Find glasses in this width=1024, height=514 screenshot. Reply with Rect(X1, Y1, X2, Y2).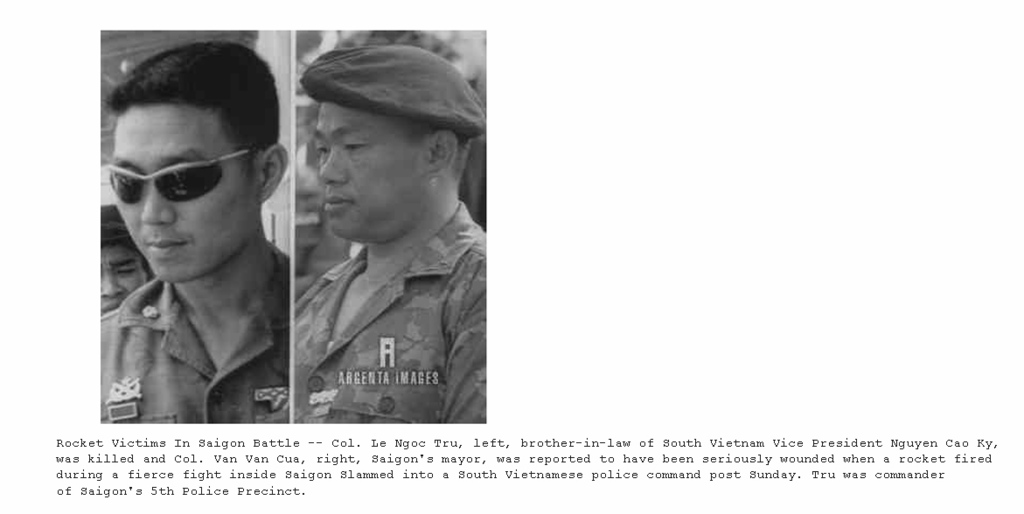
Rect(105, 147, 263, 208).
